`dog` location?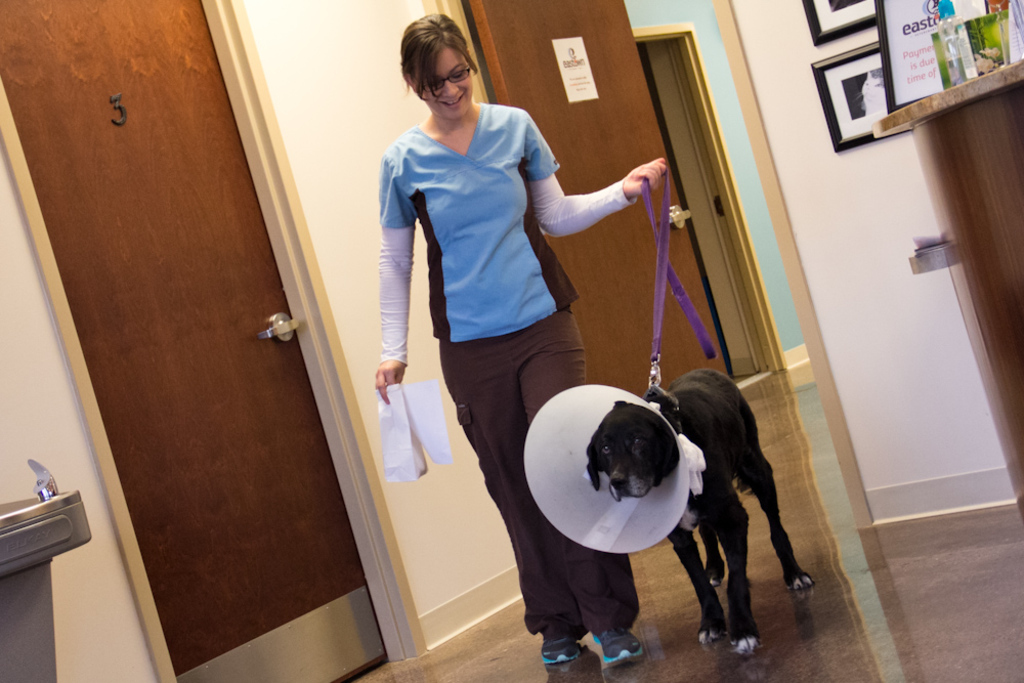
<box>588,368,814,652</box>
